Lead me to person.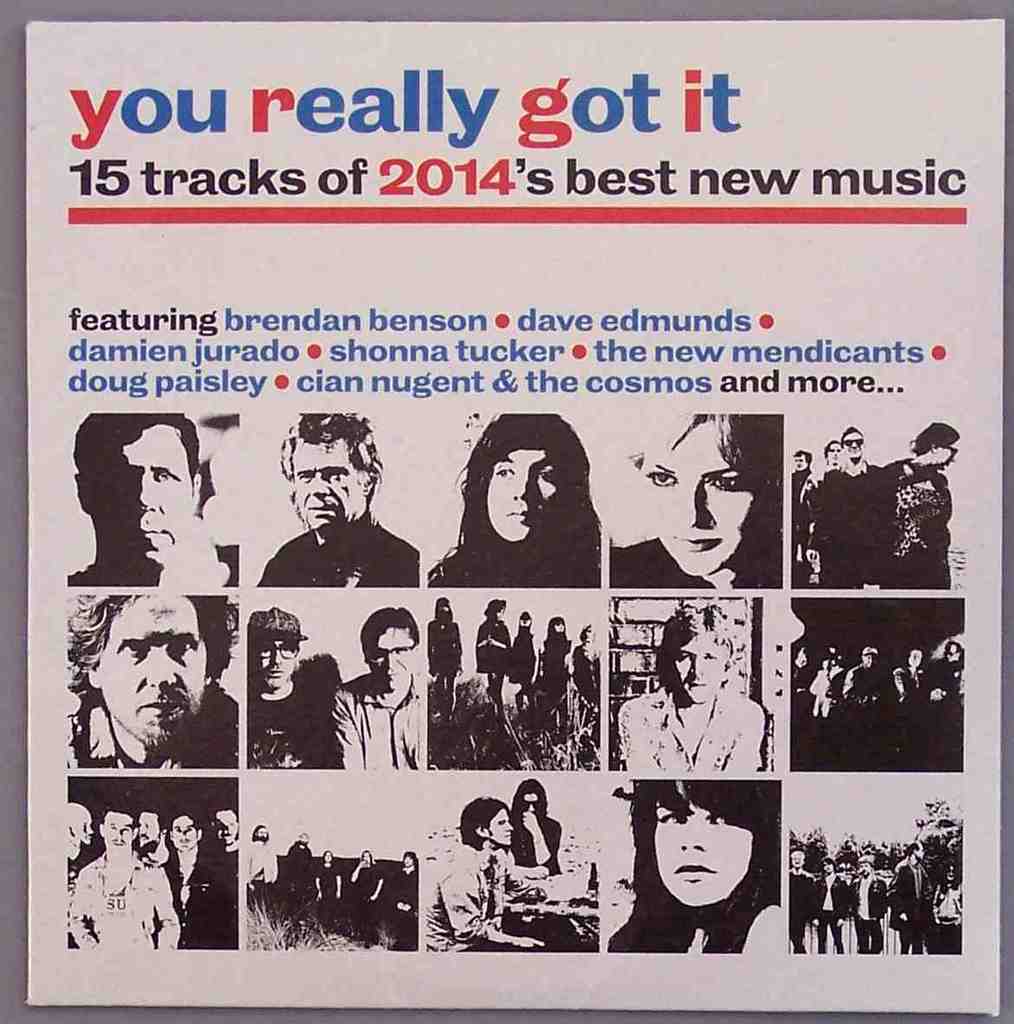
Lead to <region>256, 402, 419, 588</region>.
